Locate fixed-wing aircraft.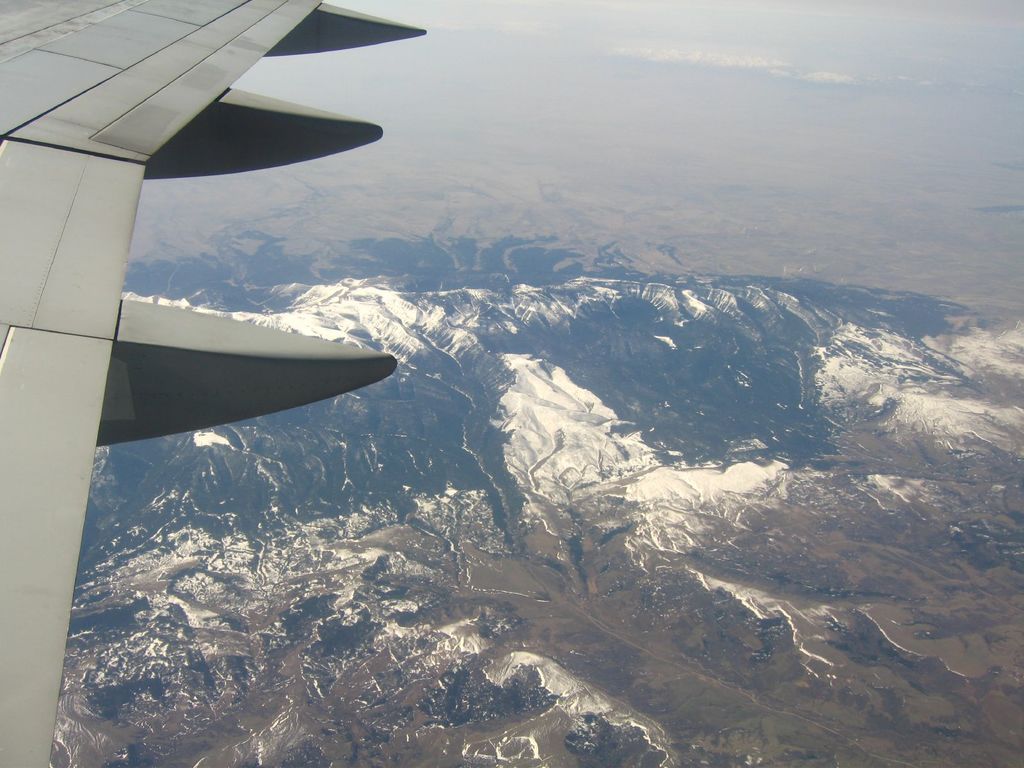
Bounding box: 0/0/426/767.
